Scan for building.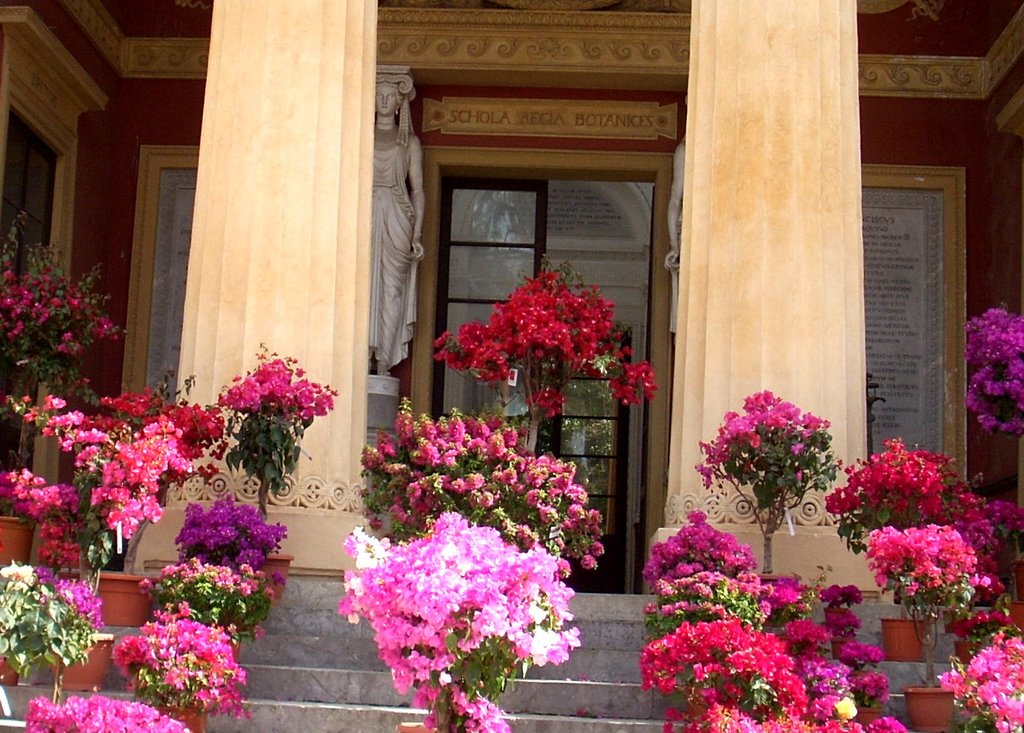
Scan result: 0,0,1023,732.
